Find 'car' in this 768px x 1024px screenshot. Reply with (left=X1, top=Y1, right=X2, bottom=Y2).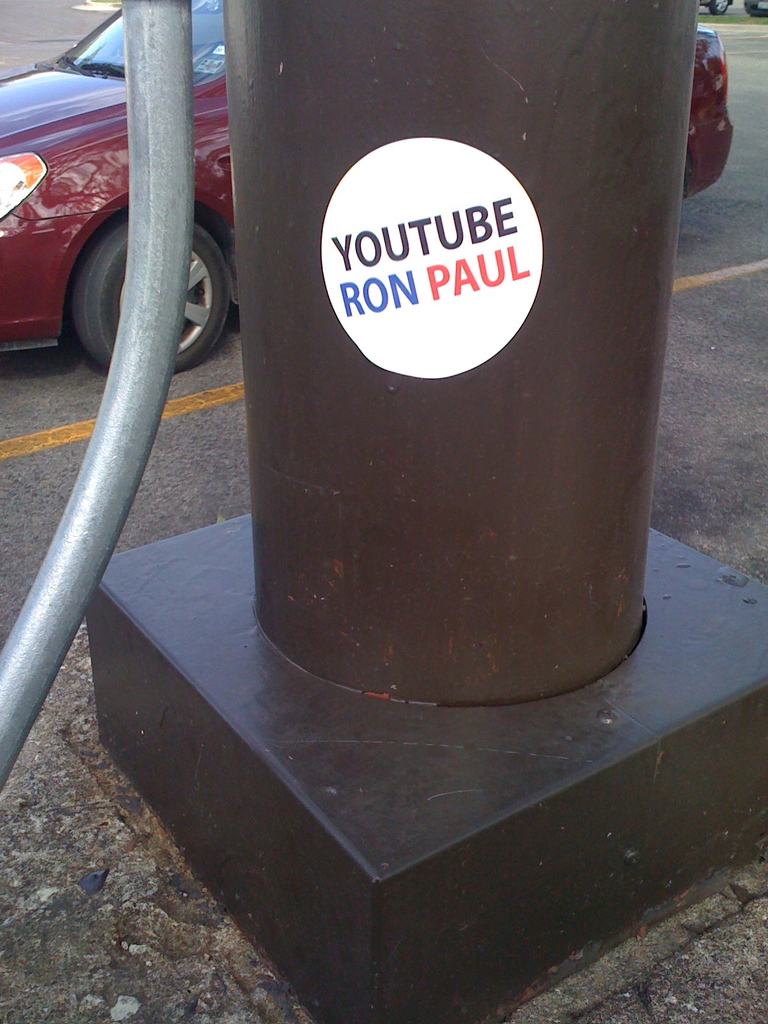
(left=0, top=0, right=728, bottom=369).
